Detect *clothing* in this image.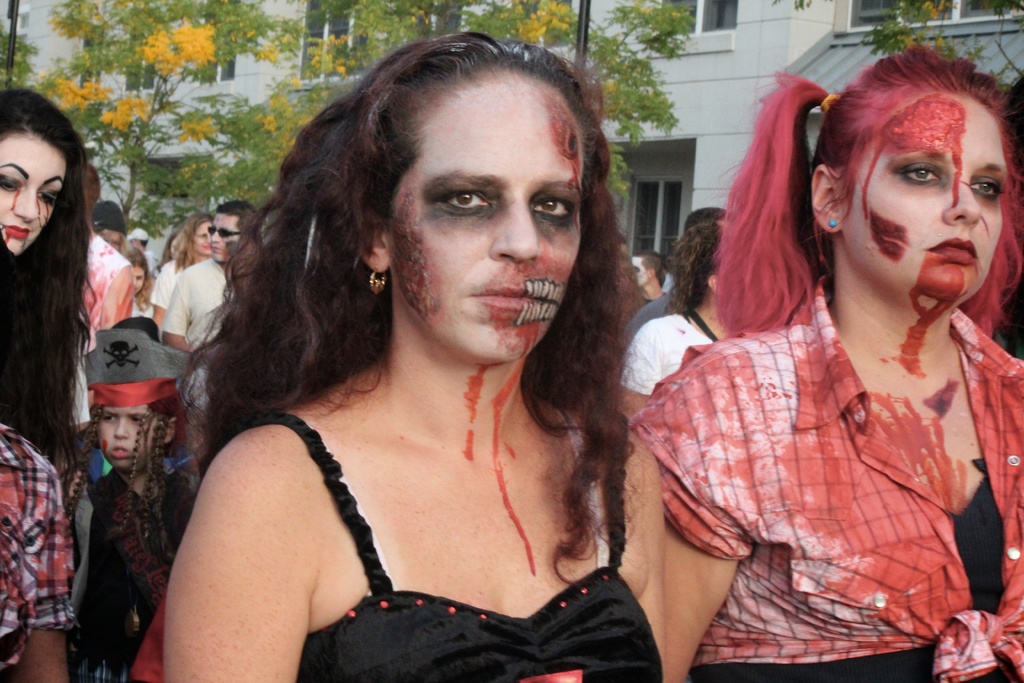
Detection: <bbox>158, 258, 234, 432</bbox>.
